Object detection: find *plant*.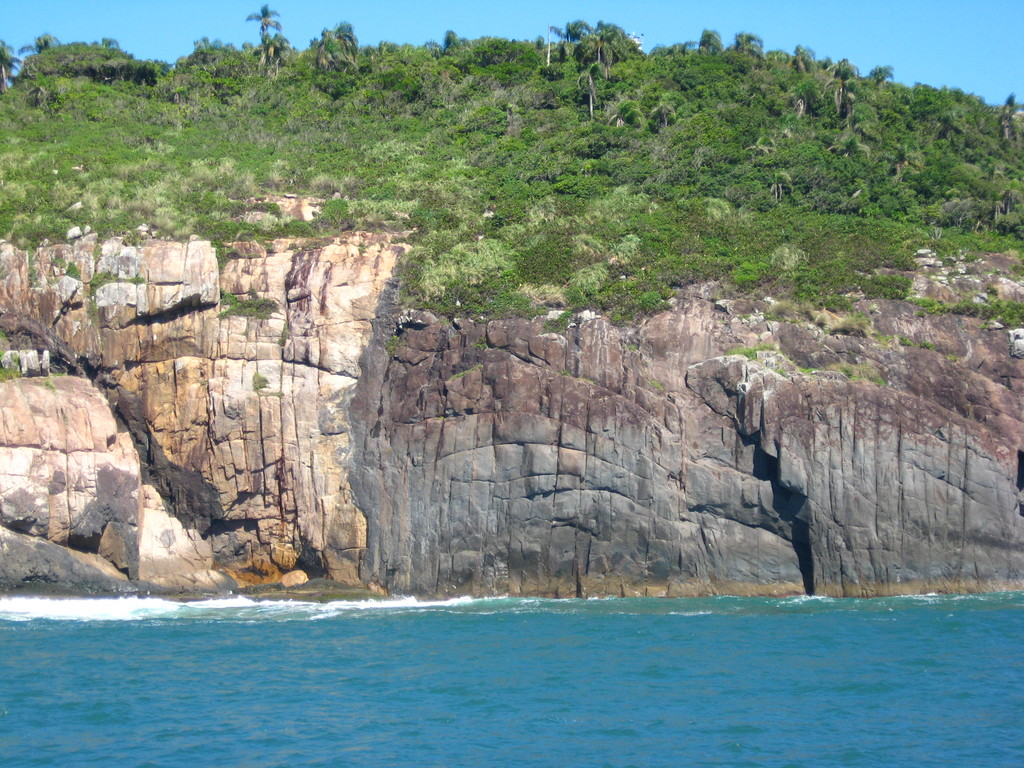
[left=44, top=378, right=56, bottom=393].
